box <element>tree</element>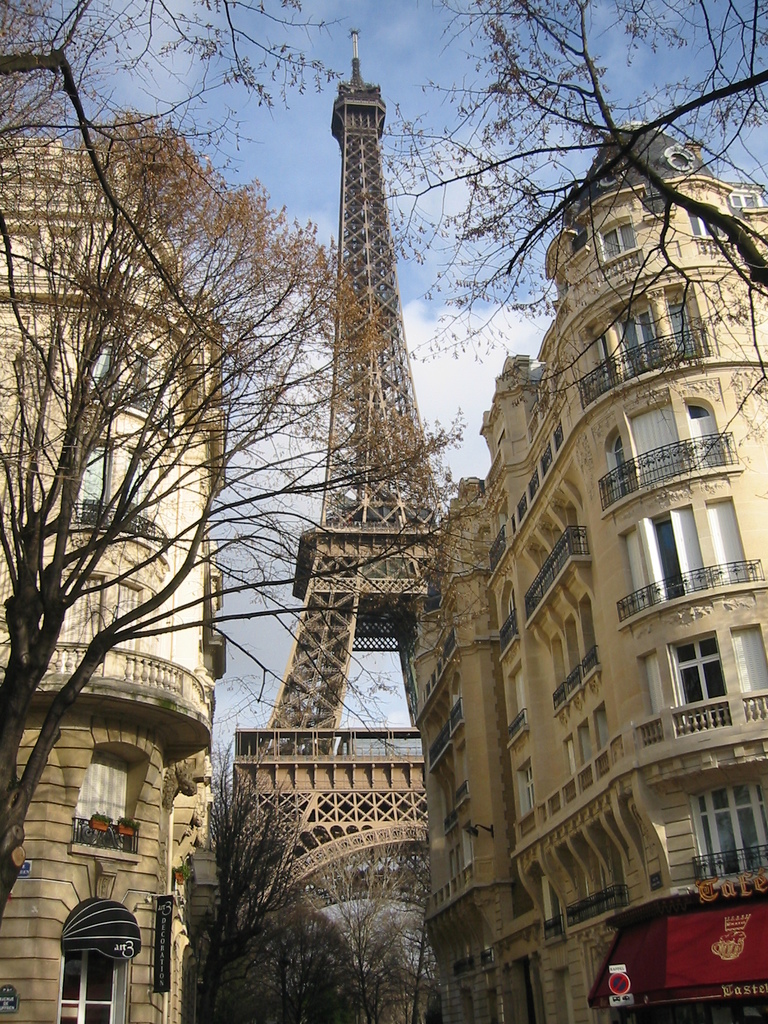
box=[341, 0, 767, 552]
